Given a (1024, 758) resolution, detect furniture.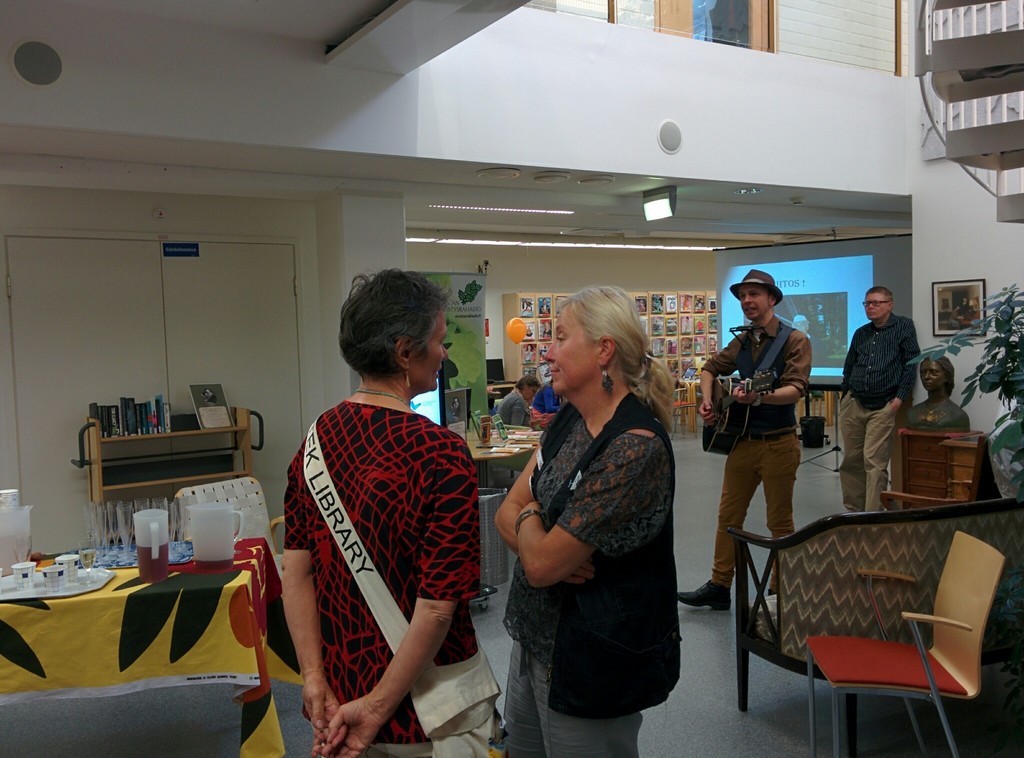
detection(461, 427, 538, 487).
